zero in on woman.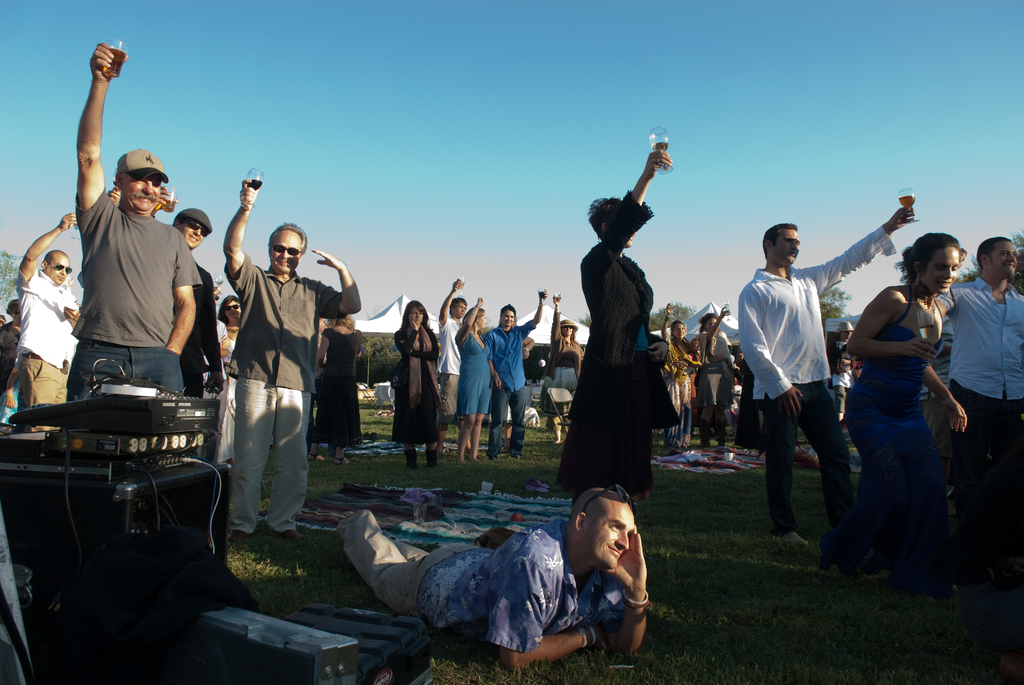
Zeroed in: BBox(311, 310, 362, 463).
